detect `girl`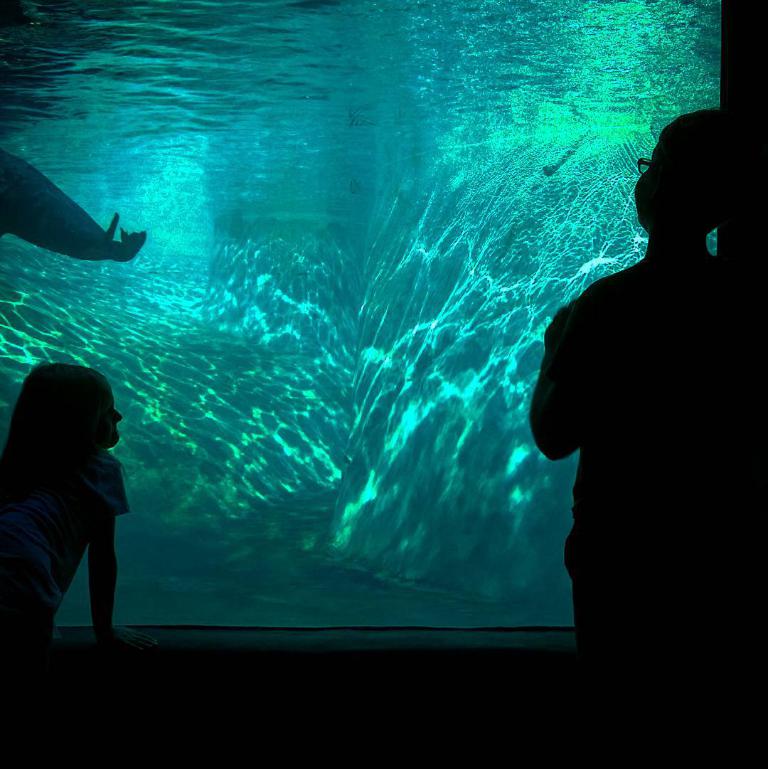
[0,364,158,735]
